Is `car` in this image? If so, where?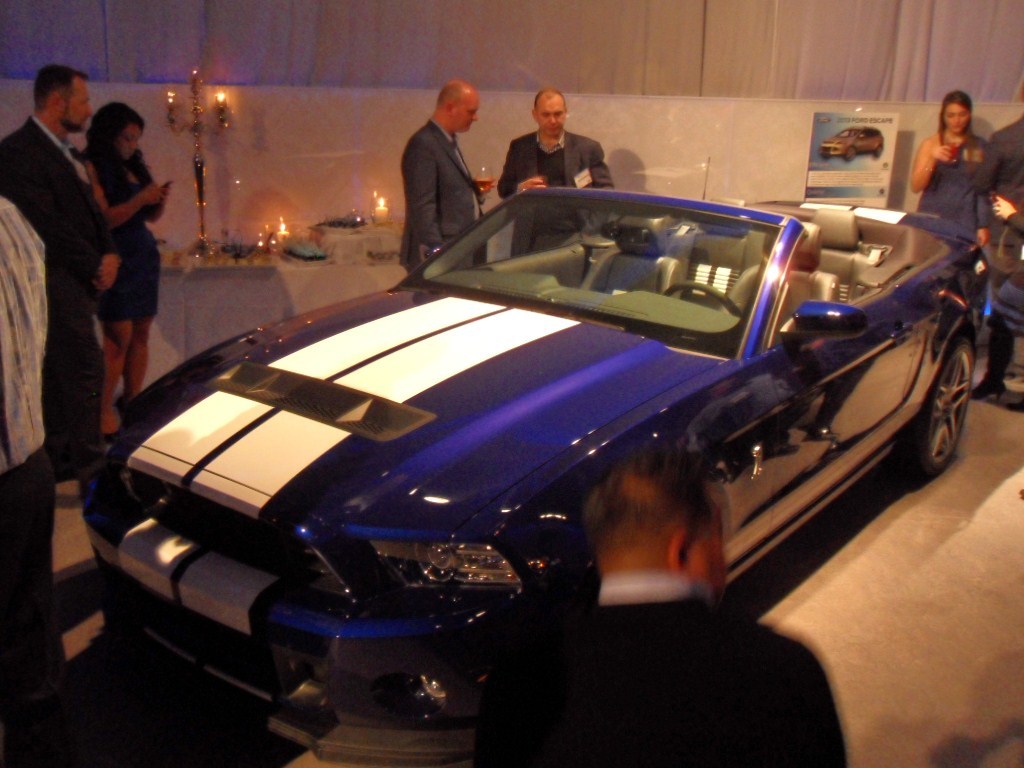
Yes, at Rect(819, 125, 888, 166).
